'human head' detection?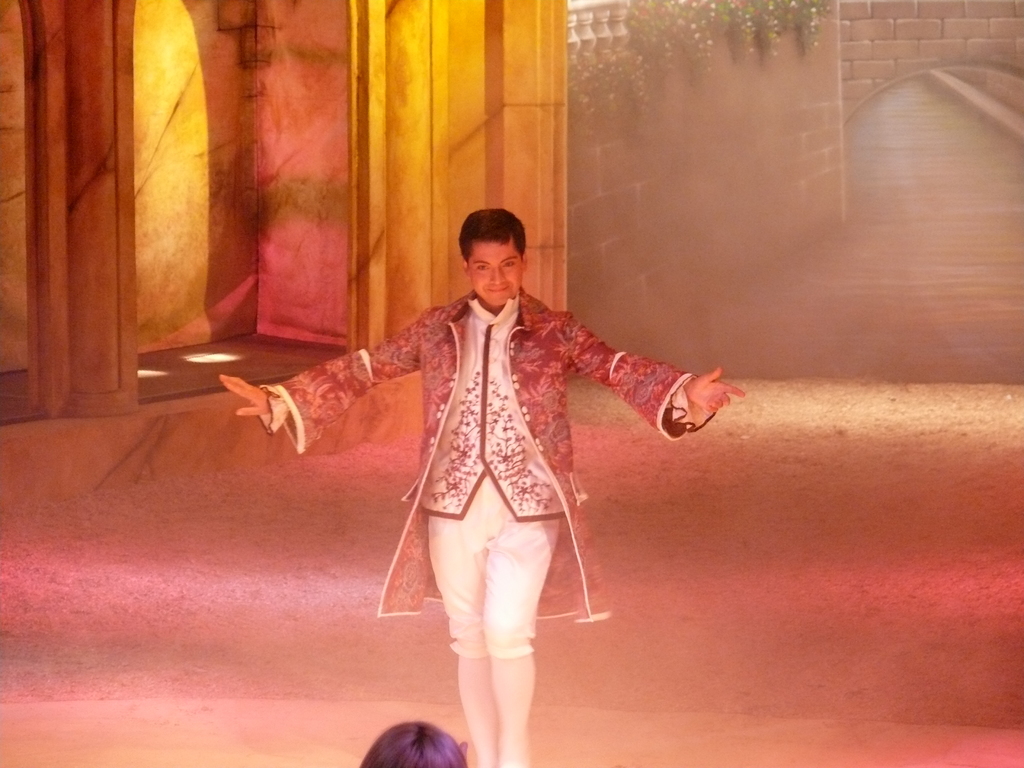
rect(360, 719, 468, 767)
